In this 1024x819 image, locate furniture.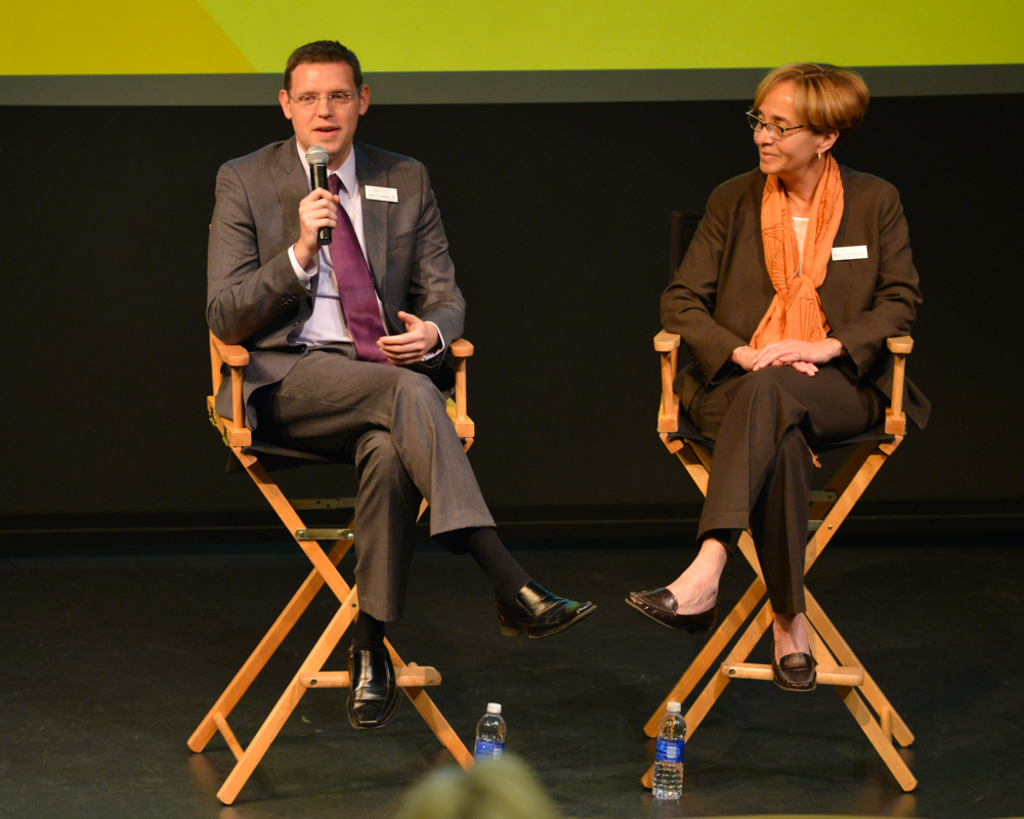
Bounding box: [left=637, top=331, right=916, bottom=796].
